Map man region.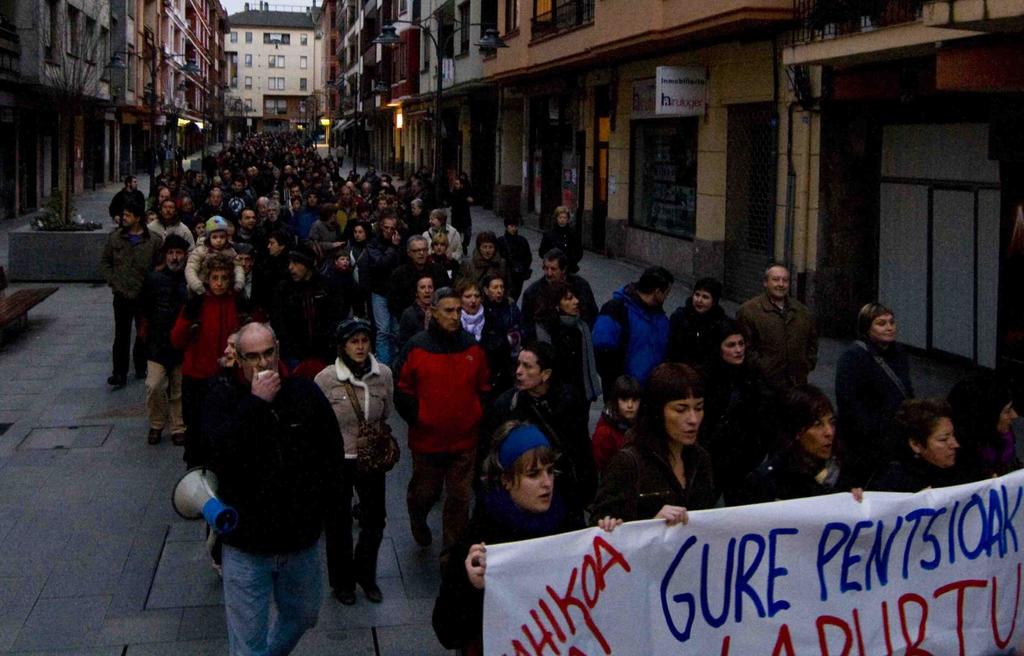
Mapped to [left=159, top=140, right=171, bottom=165].
